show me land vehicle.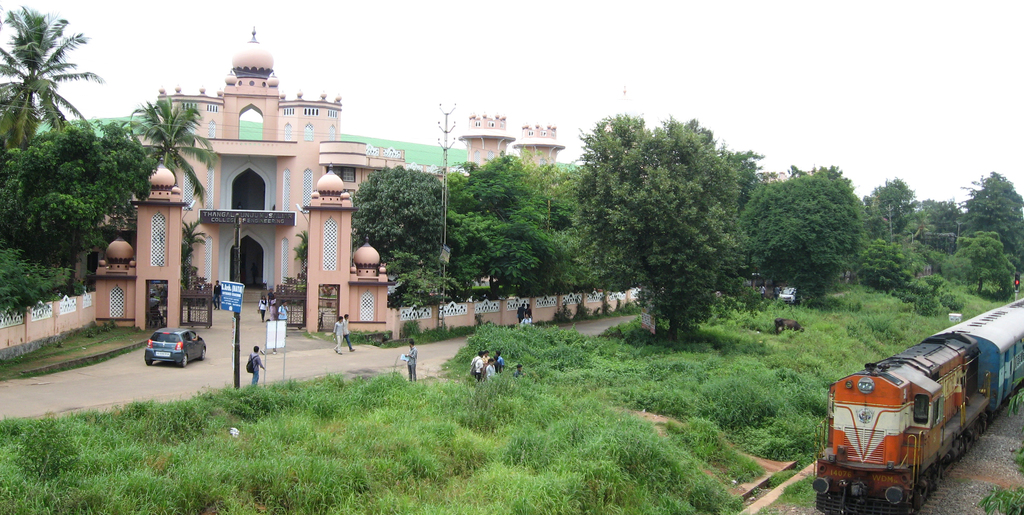
land vehicle is here: [143, 328, 209, 365].
